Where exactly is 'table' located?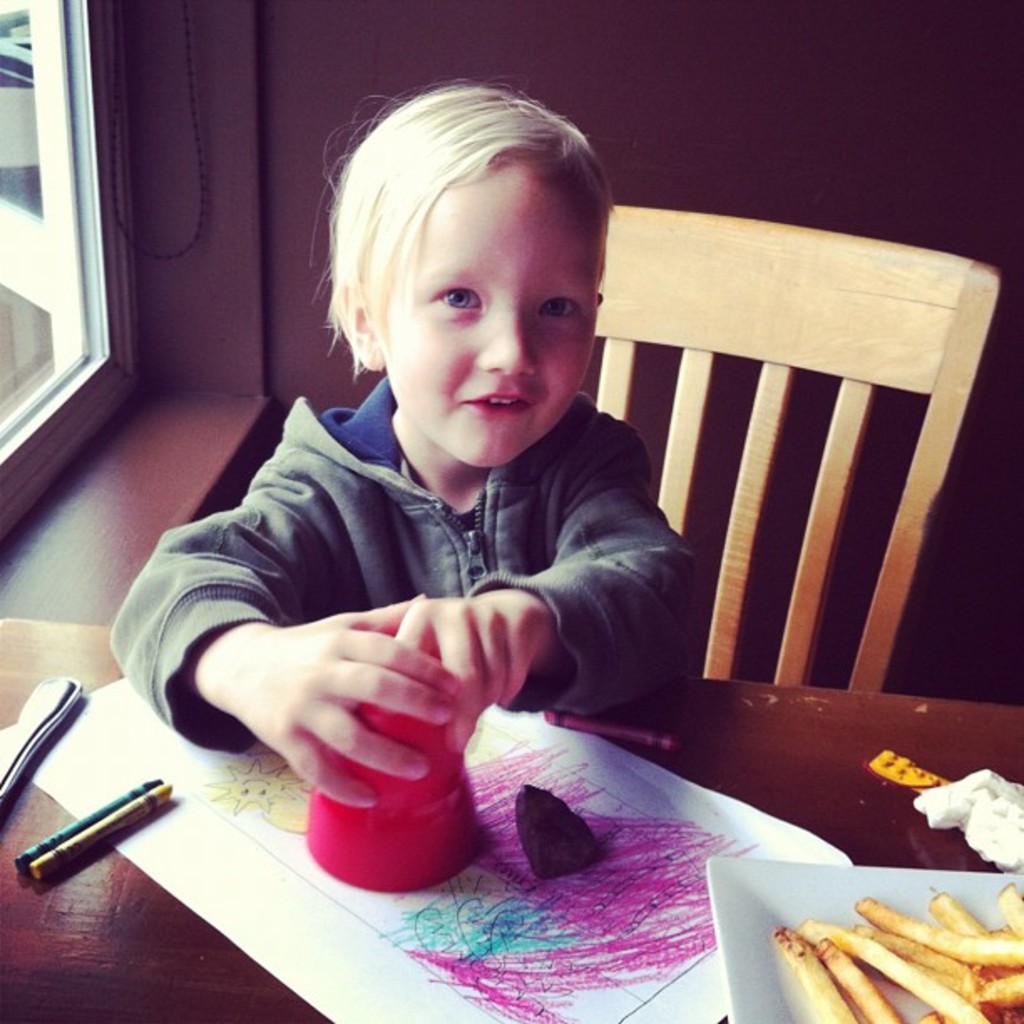
Its bounding box is crop(0, 622, 1022, 1022).
